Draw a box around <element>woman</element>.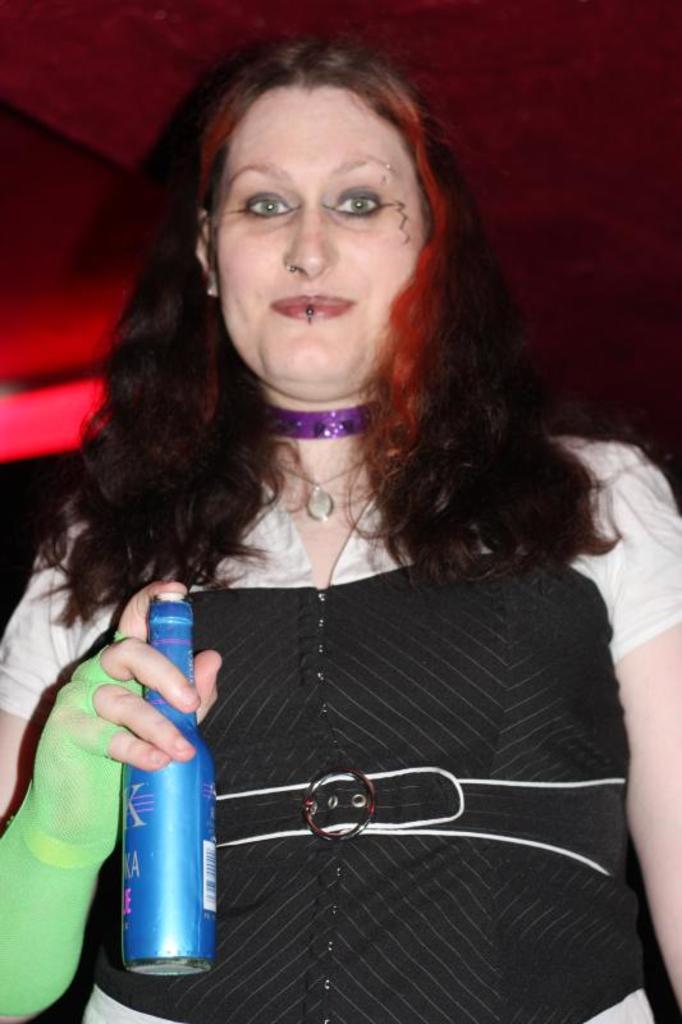
bbox(14, 37, 650, 989).
